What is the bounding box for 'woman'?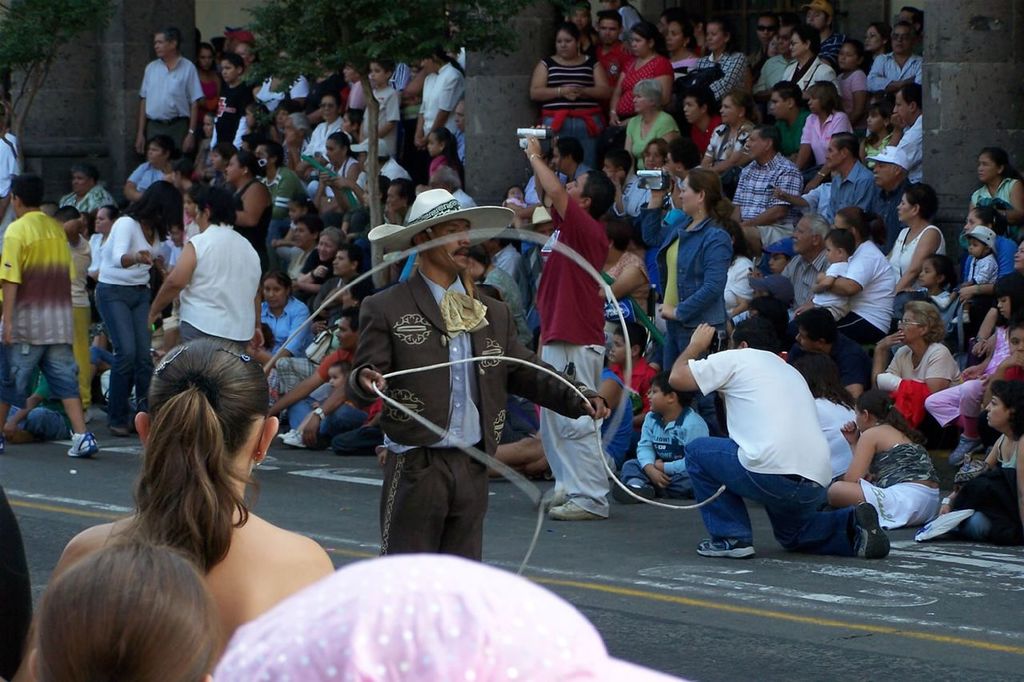
796, 203, 890, 352.
